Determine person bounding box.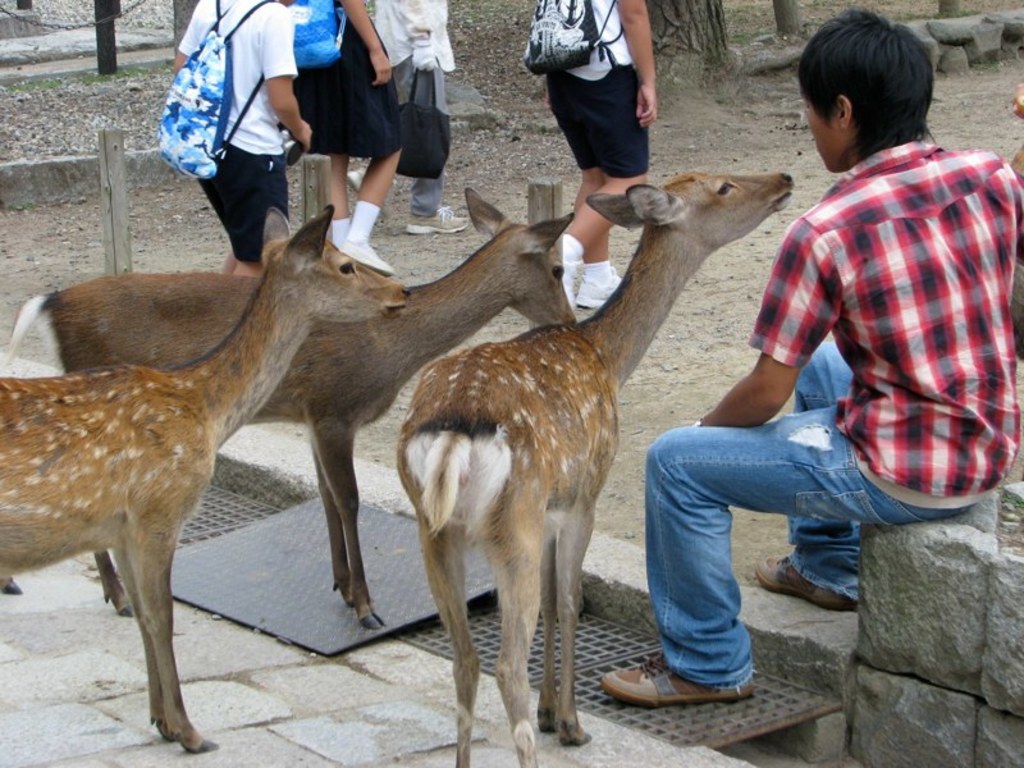
Determined: l=539, t=0, r=652, b=317.
